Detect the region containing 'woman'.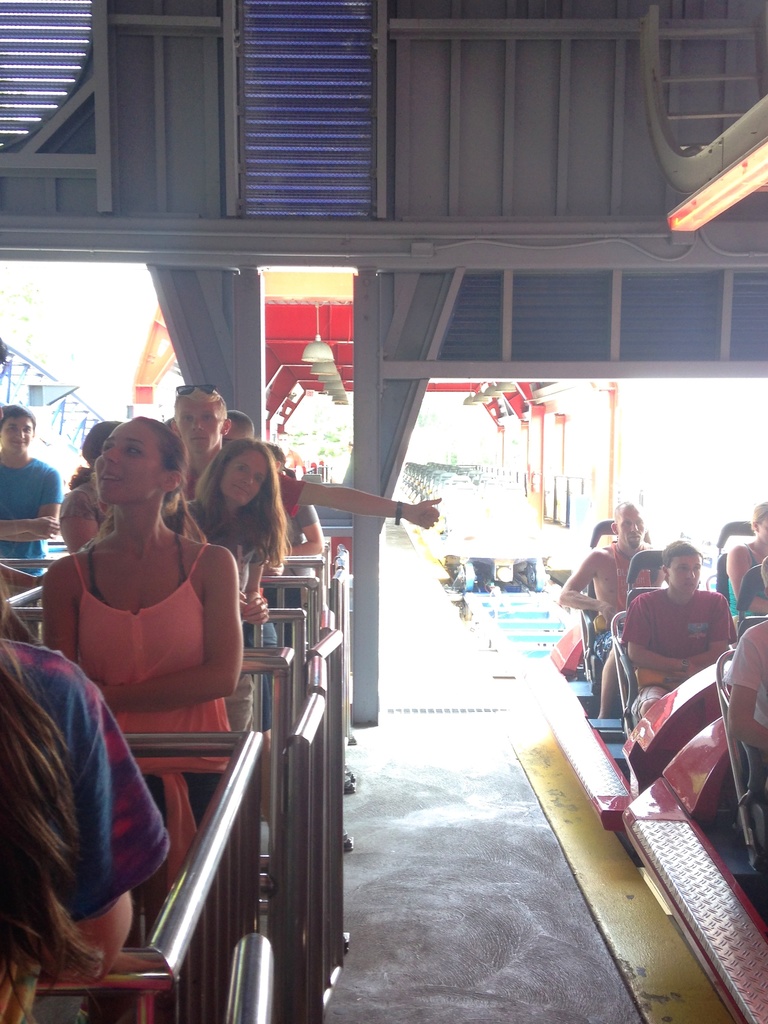
region(37, 390, 260, 936).
